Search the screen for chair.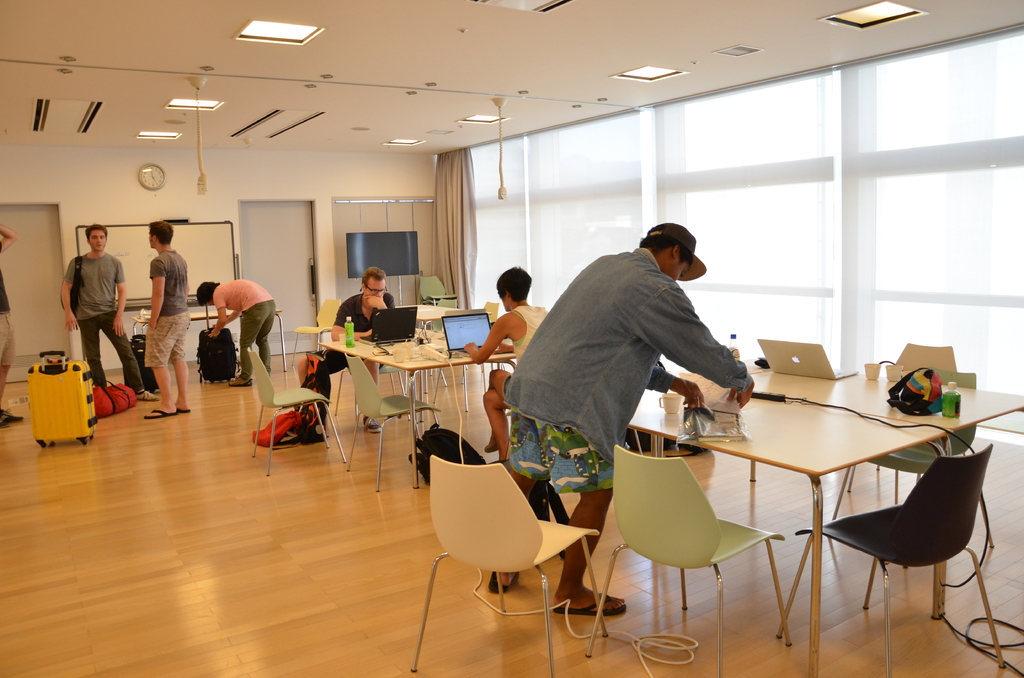
Found at <box>340,350,440,490</box>.
